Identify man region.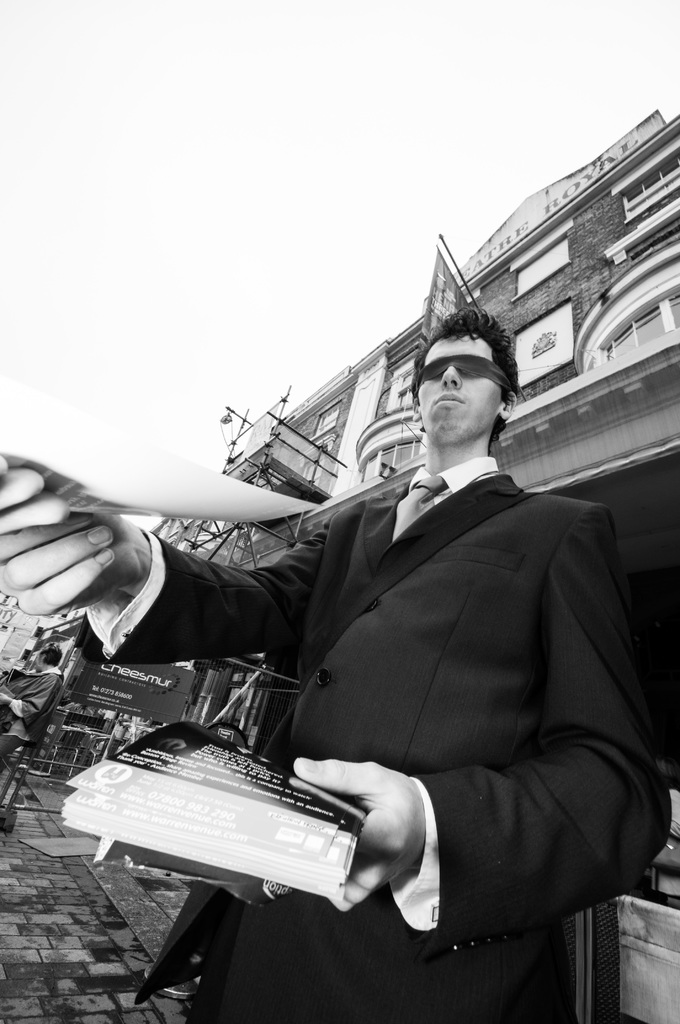
Region: <region>123, 271, 649, 991</region>.
